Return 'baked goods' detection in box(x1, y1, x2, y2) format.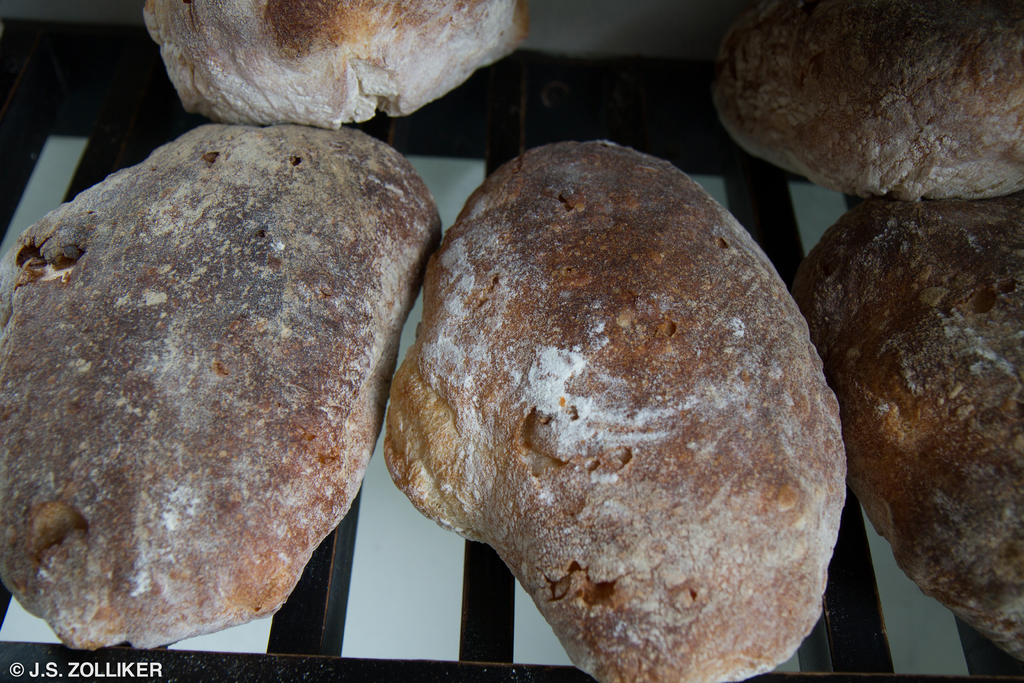
box(385, 139, 852, 682).
